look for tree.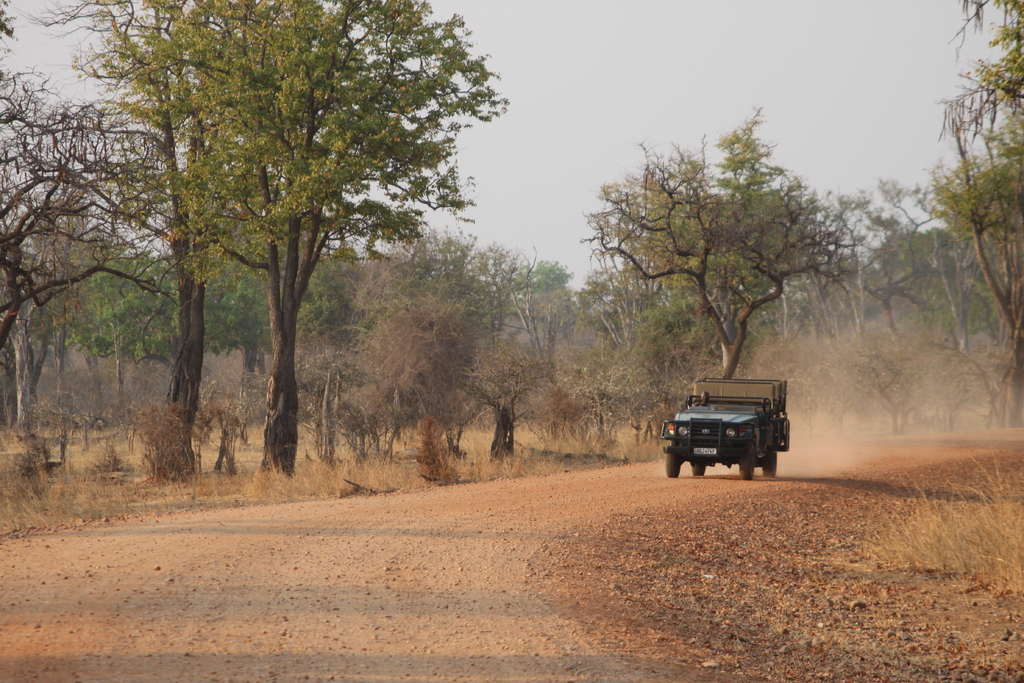
Found: [943, 0, 1023, 398].
